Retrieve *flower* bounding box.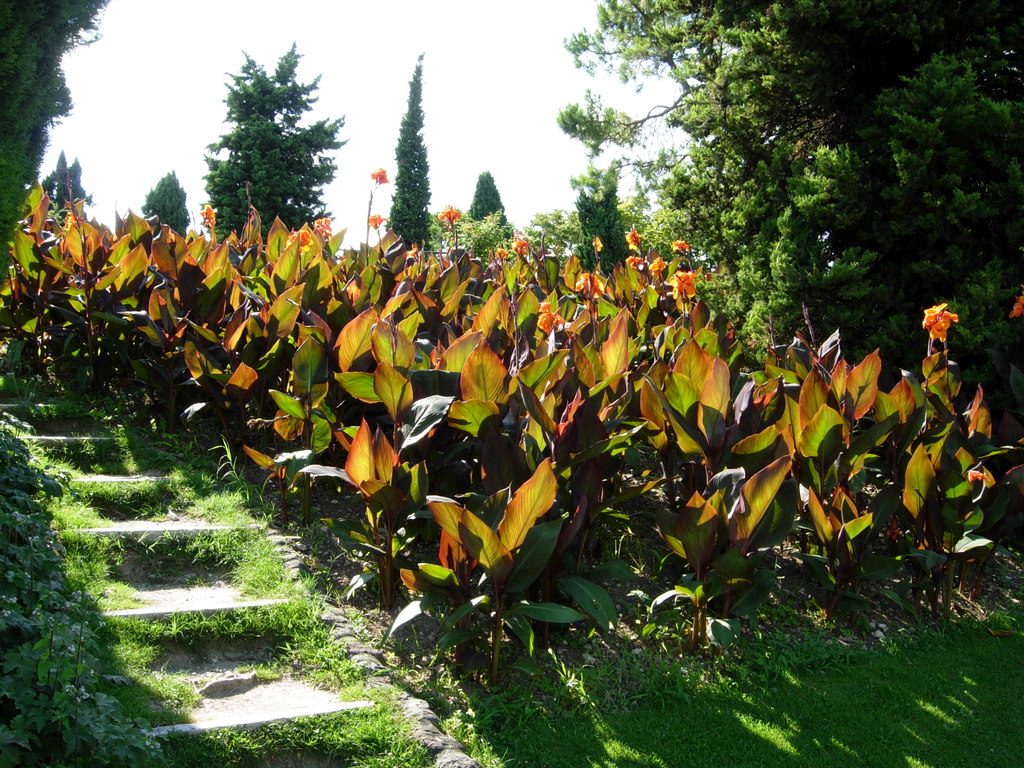
Bounding box: (435, 201, 461, 226).
